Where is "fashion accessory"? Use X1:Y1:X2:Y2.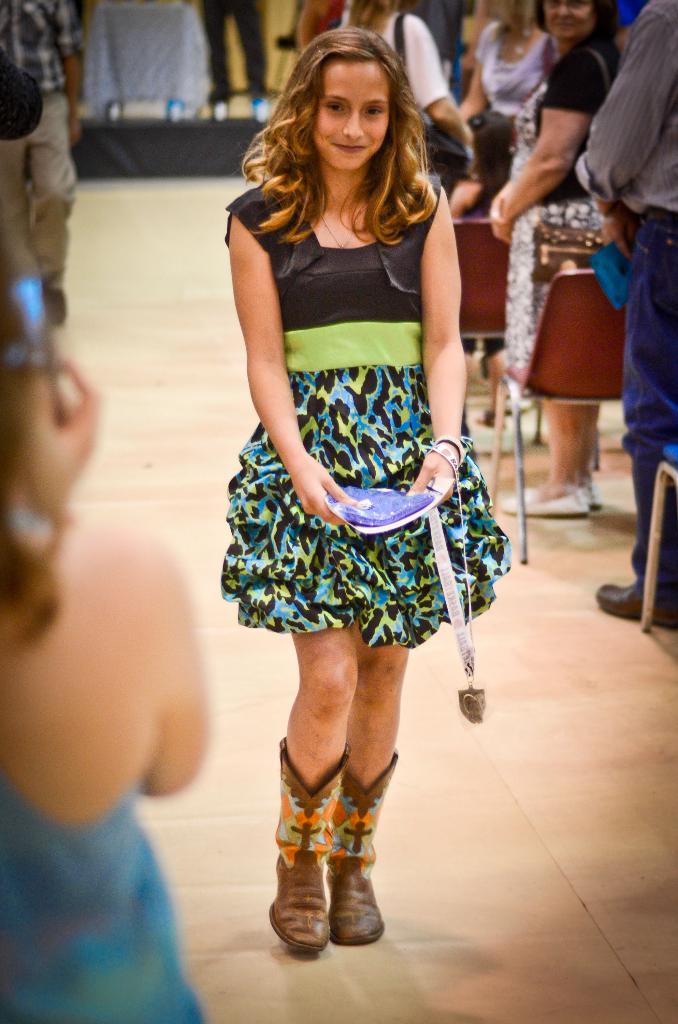
504:484:592:517.
